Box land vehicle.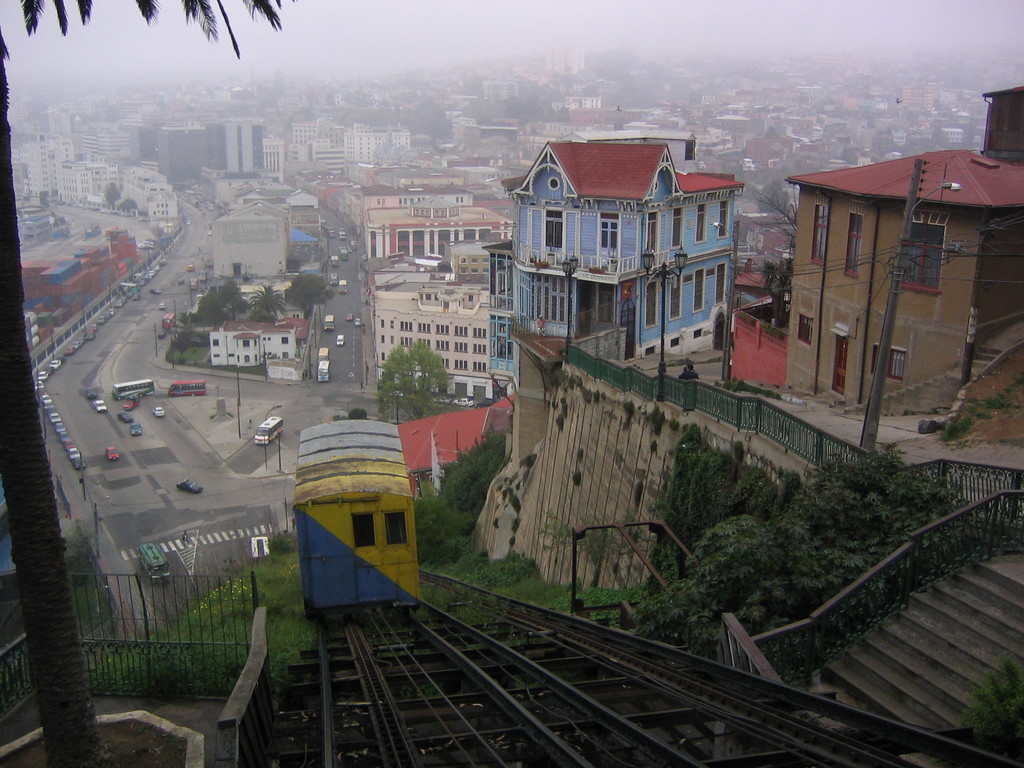
[36, 382, 40, 386].
